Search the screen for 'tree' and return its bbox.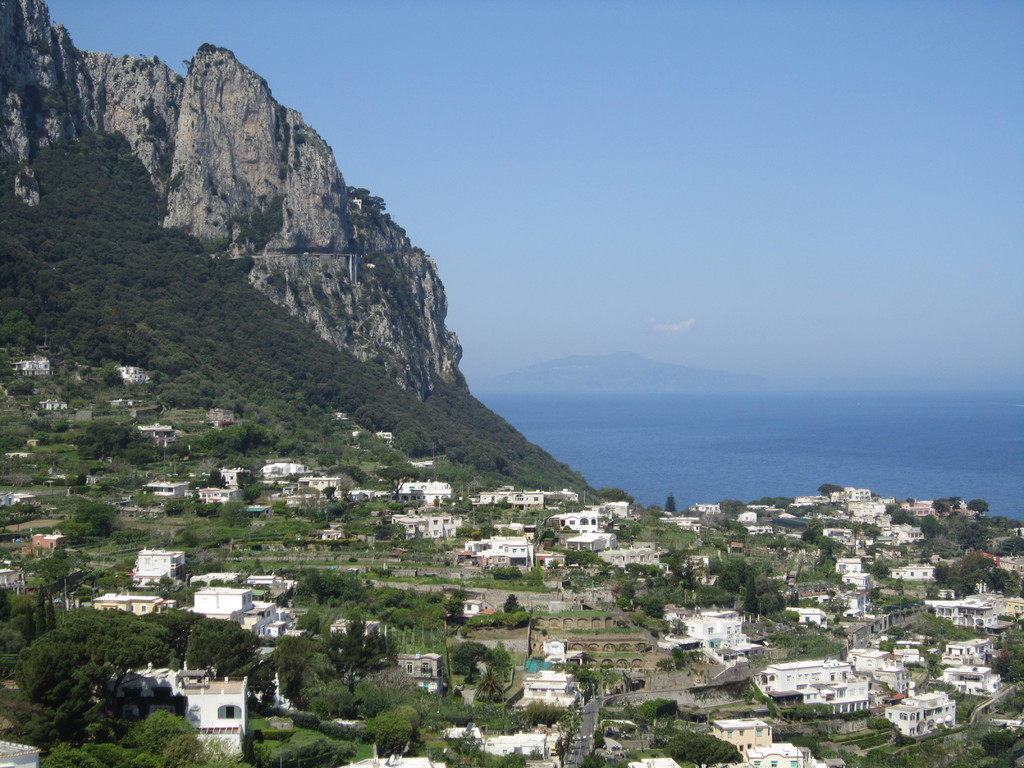
Found: <box>373,705,418,760</box>.
